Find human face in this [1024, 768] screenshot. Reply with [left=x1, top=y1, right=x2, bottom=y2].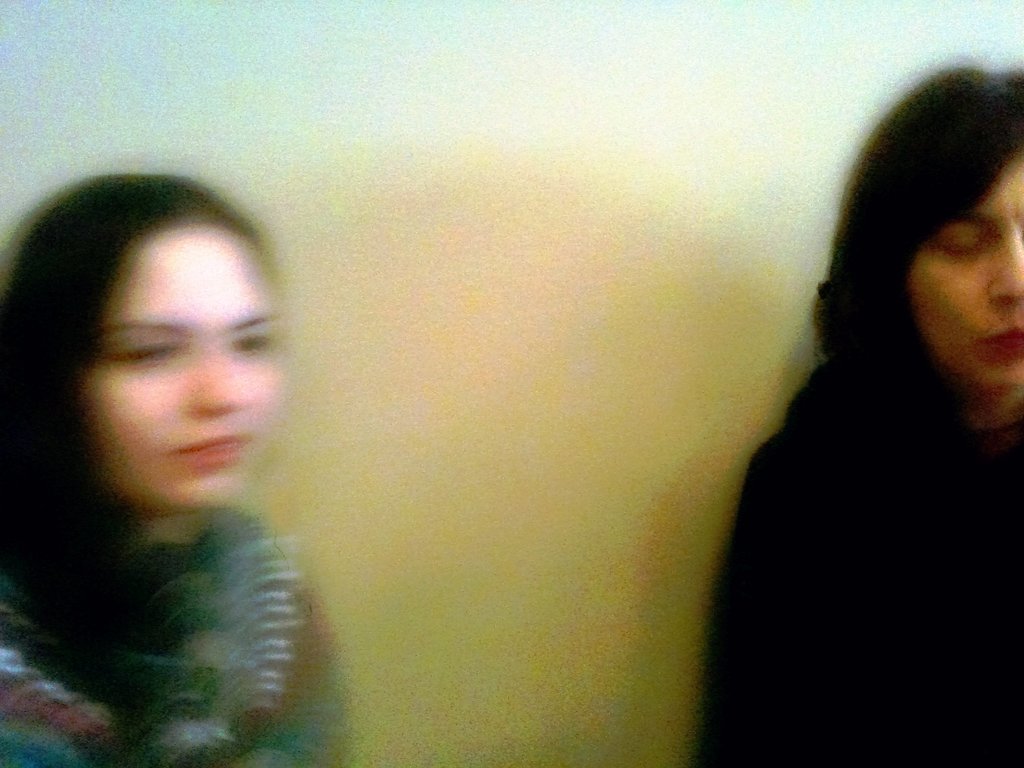
[left=909, top=157, right=1023, bottom=388].
